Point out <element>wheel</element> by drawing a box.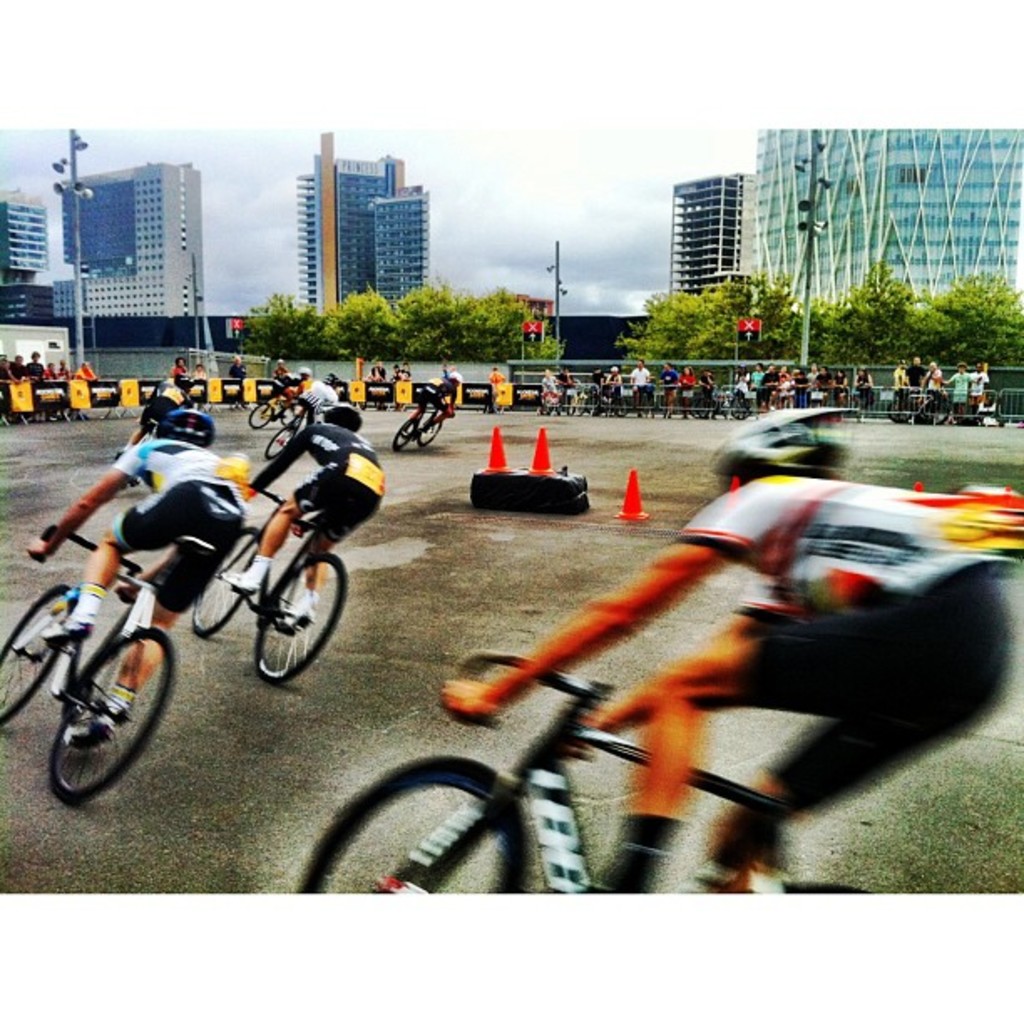
l=730, t=400, r=753, b=418.
